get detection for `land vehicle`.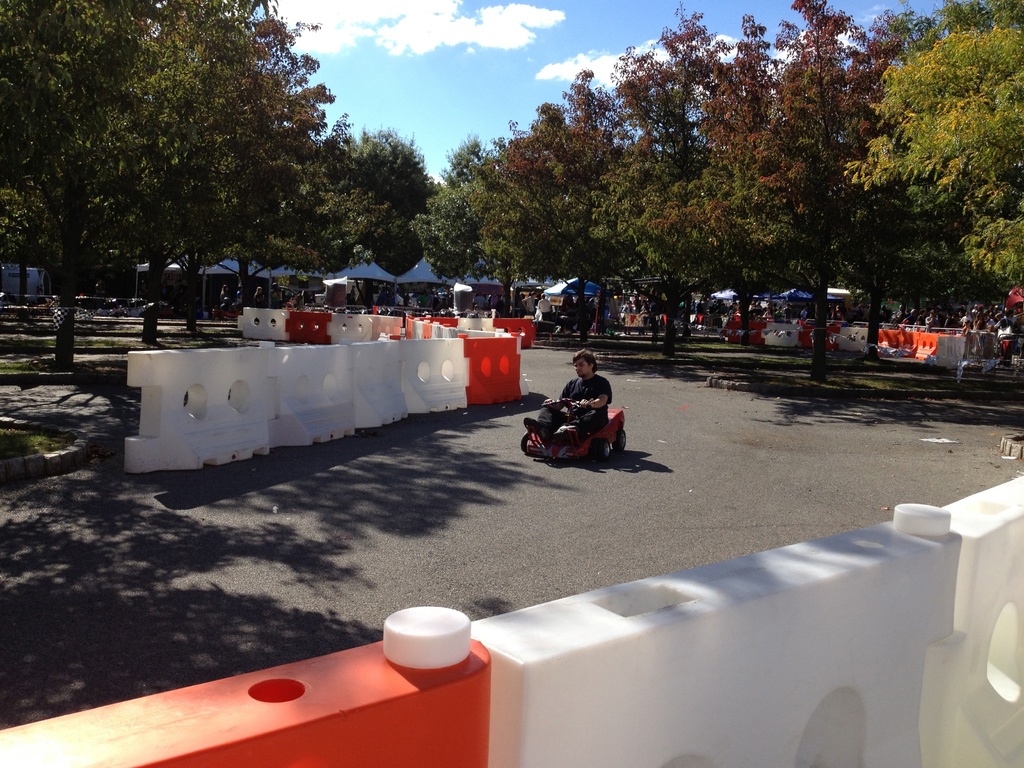
Detection: box=[518, 404, 633, 477].
